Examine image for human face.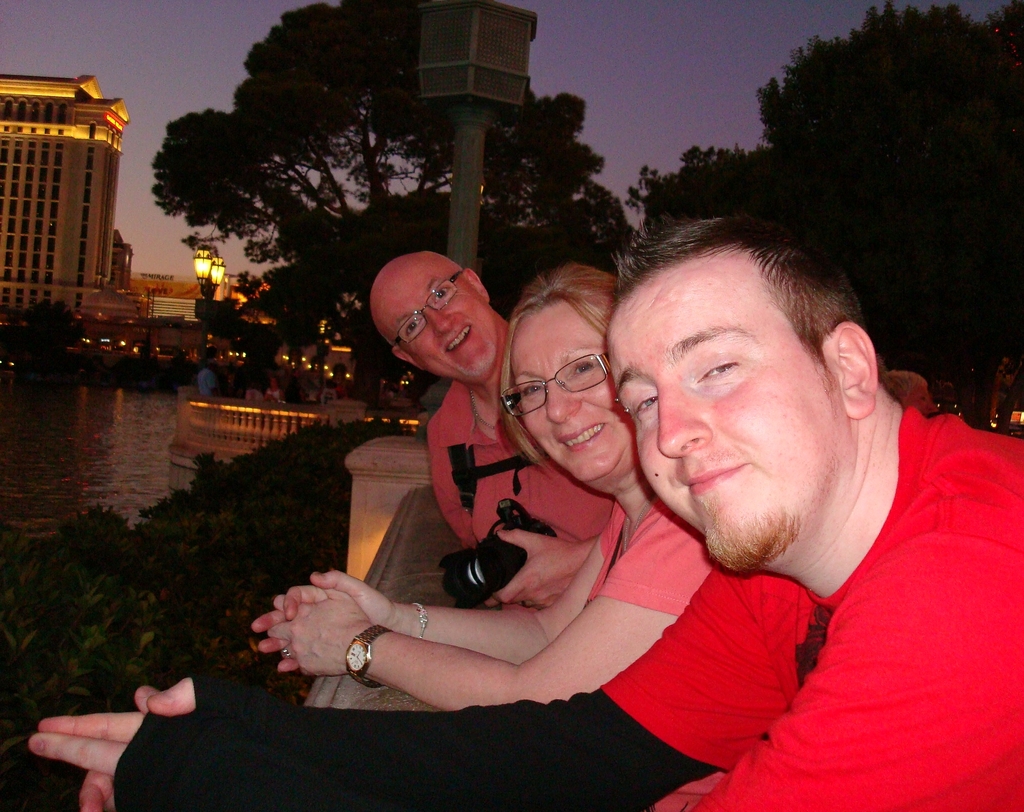
Examination result: region(607, 261, 850, 562).
